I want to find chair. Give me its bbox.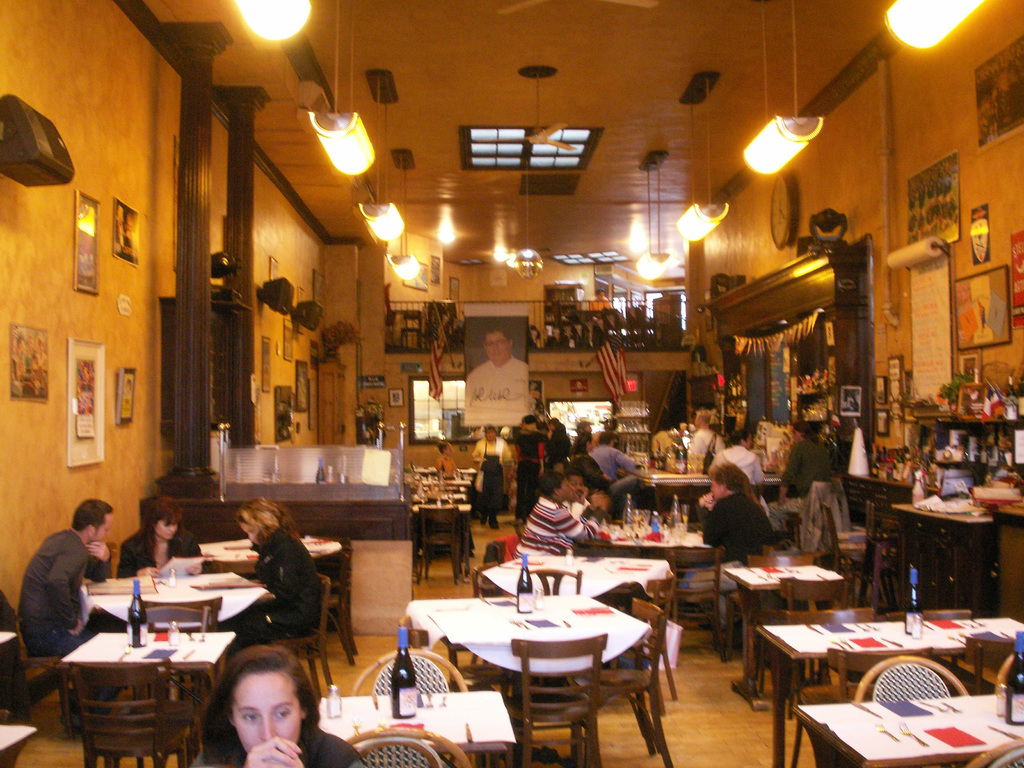
region(815, 502, 891, 606).
